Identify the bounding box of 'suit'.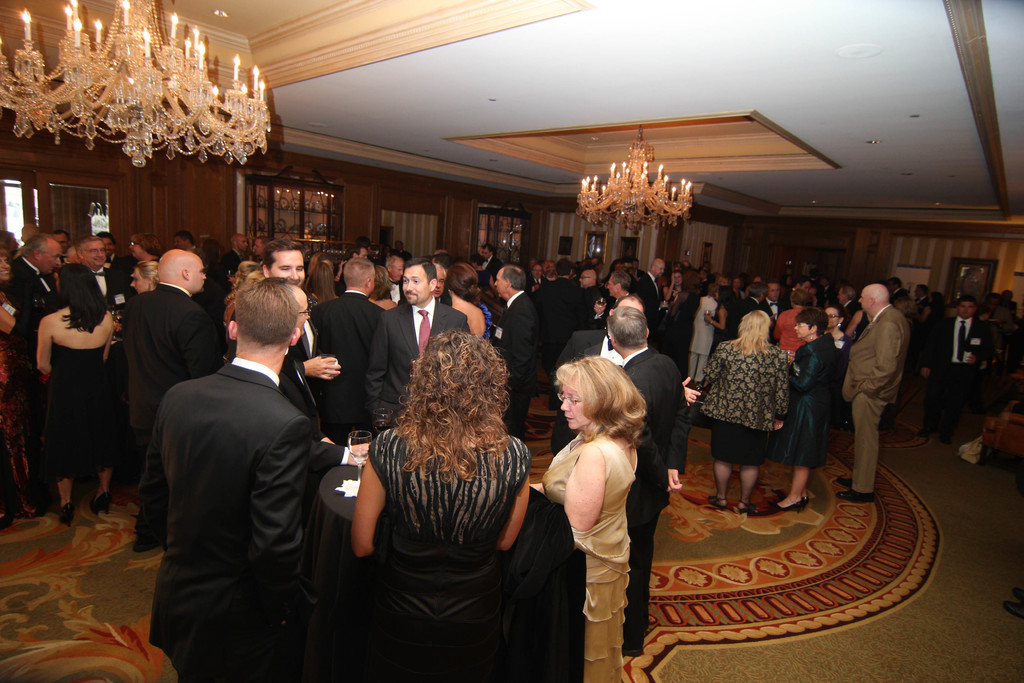
x1=639, y1=273, x2=662, y2=318.
